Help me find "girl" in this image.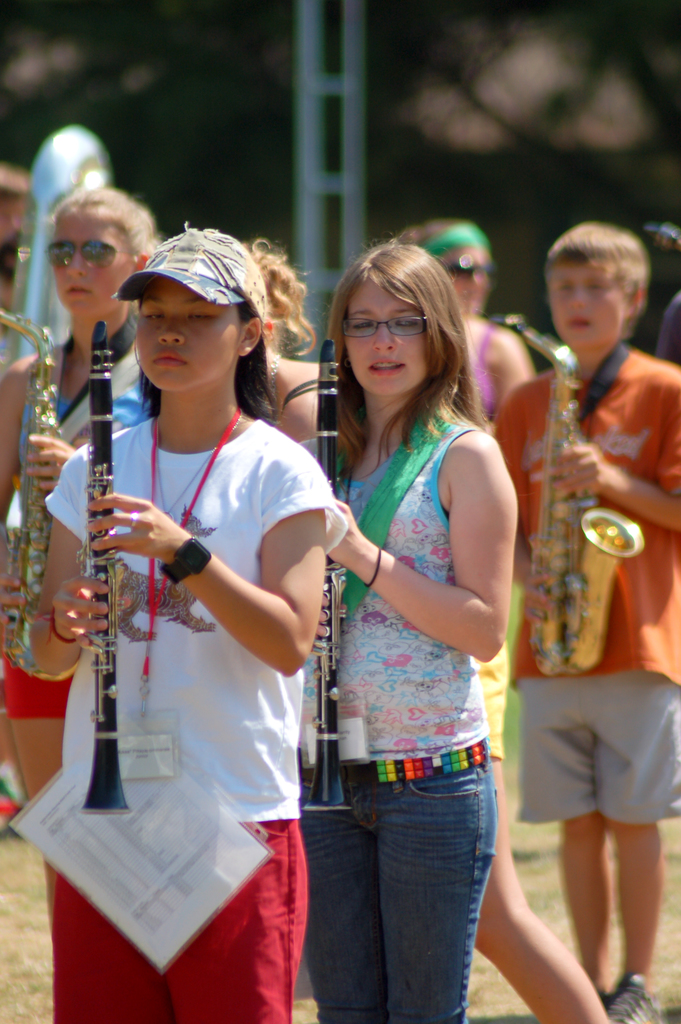
Found it: crop(26, 223, 354, 1023).
